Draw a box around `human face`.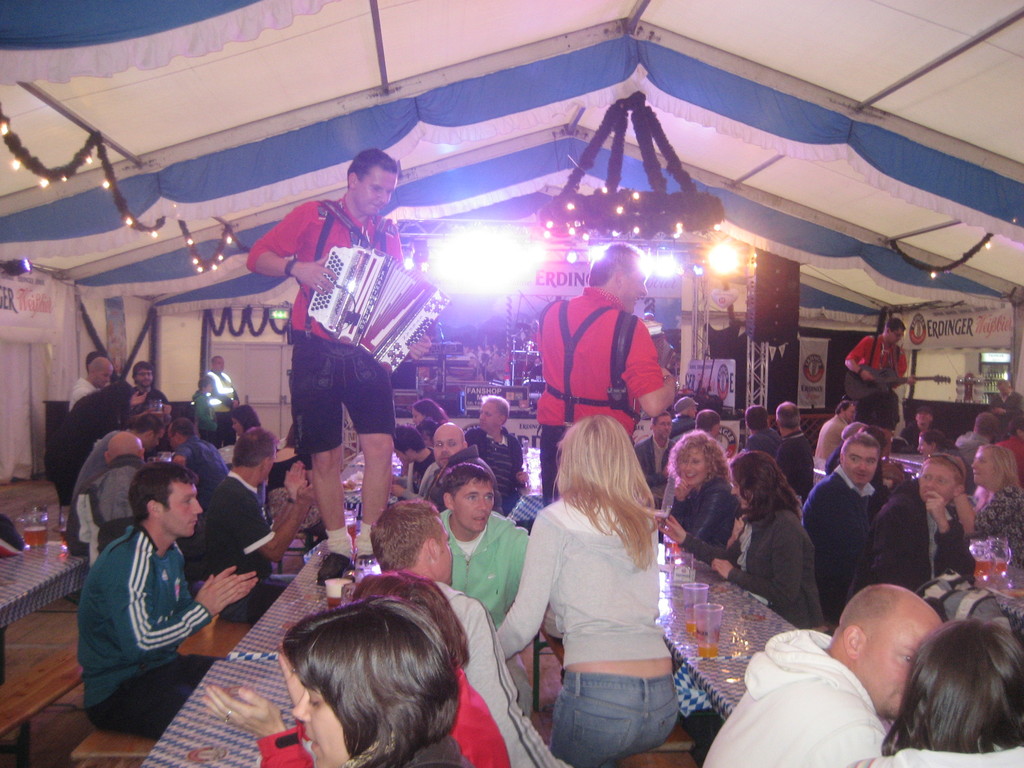
region(356, 166, 397, 214).
